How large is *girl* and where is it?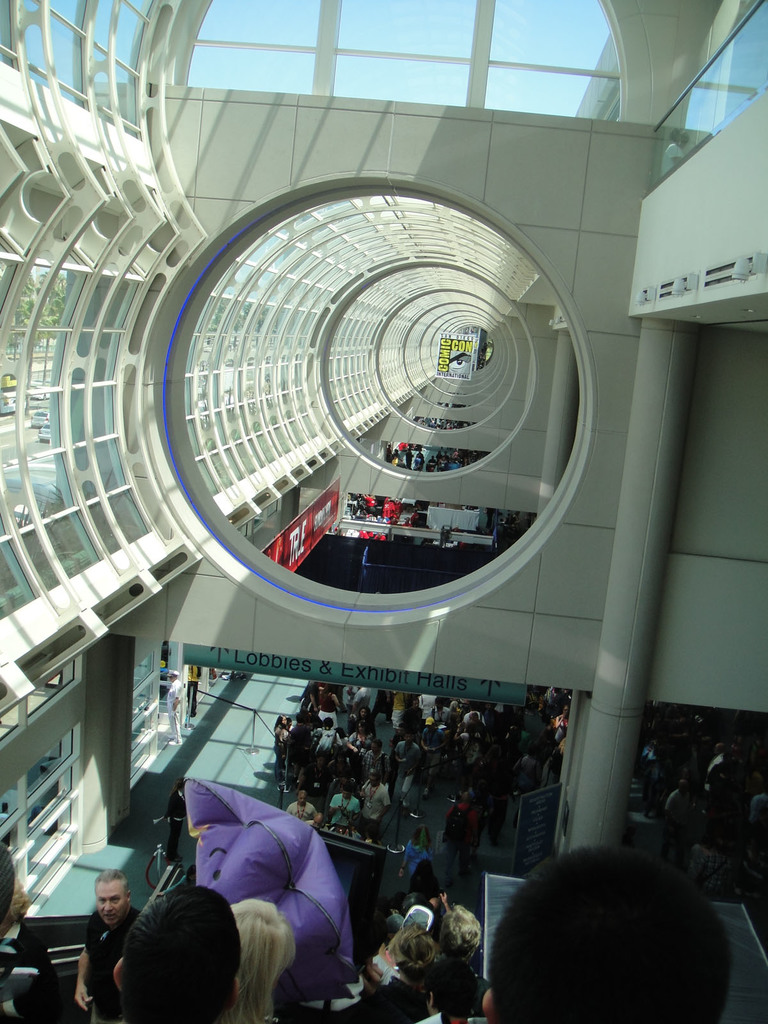
Bounding box: box=[271, 715, 291, 734].
